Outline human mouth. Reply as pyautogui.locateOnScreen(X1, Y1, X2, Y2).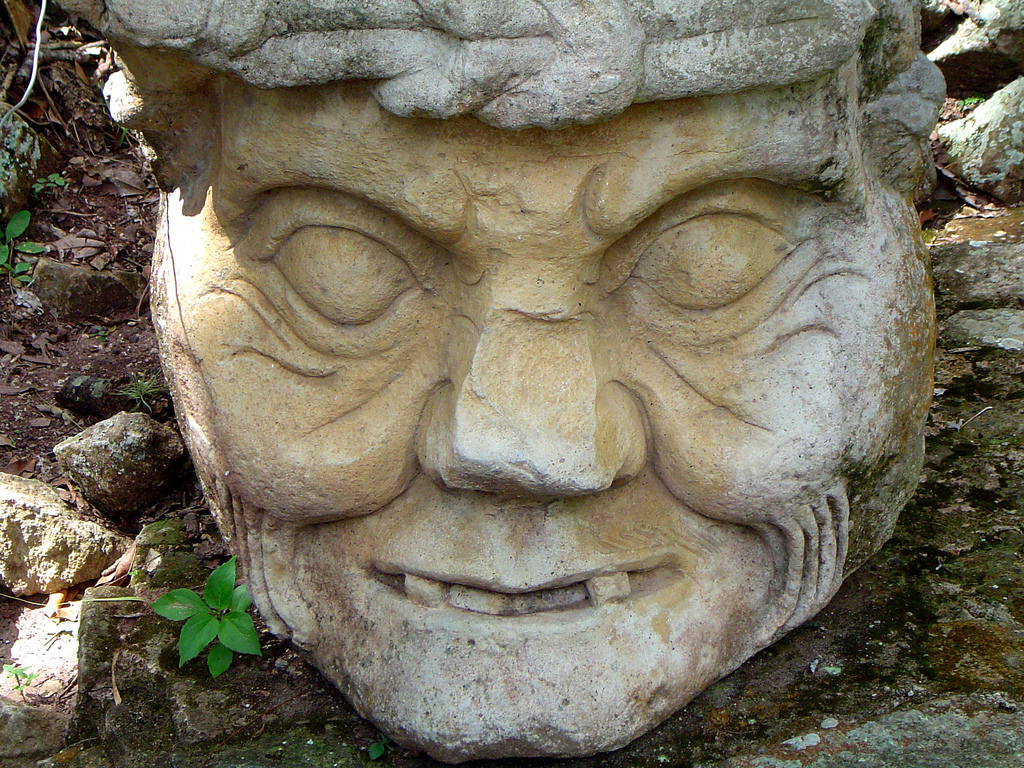
pyautogui.locateOnScreen(374, 558, 674, 615).
